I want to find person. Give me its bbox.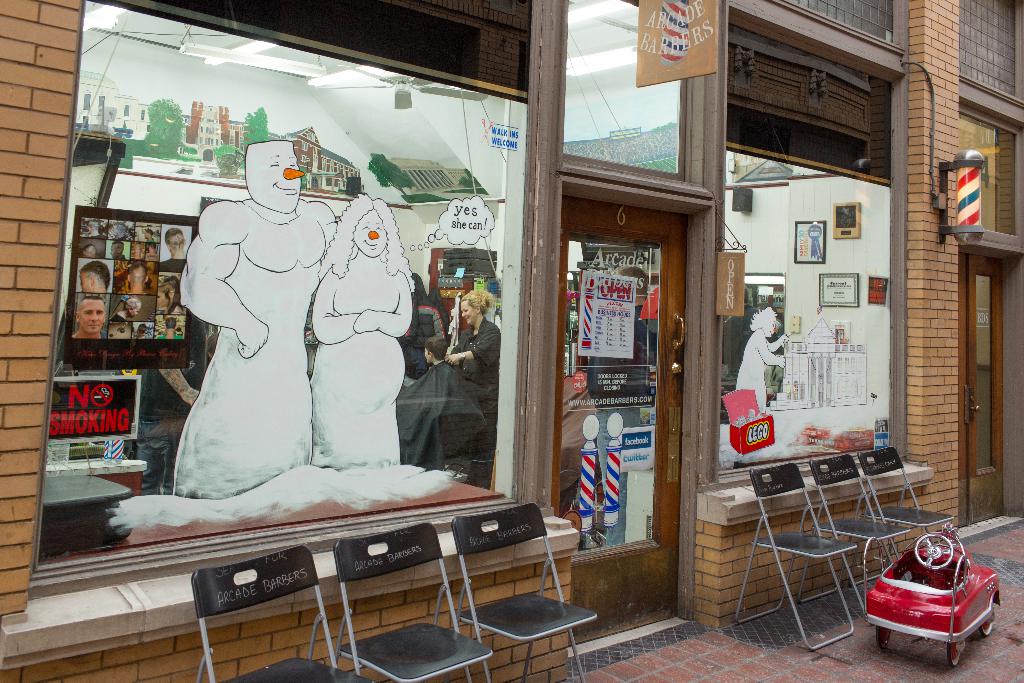
[left=163, top=226, right=185, bottom=259].
